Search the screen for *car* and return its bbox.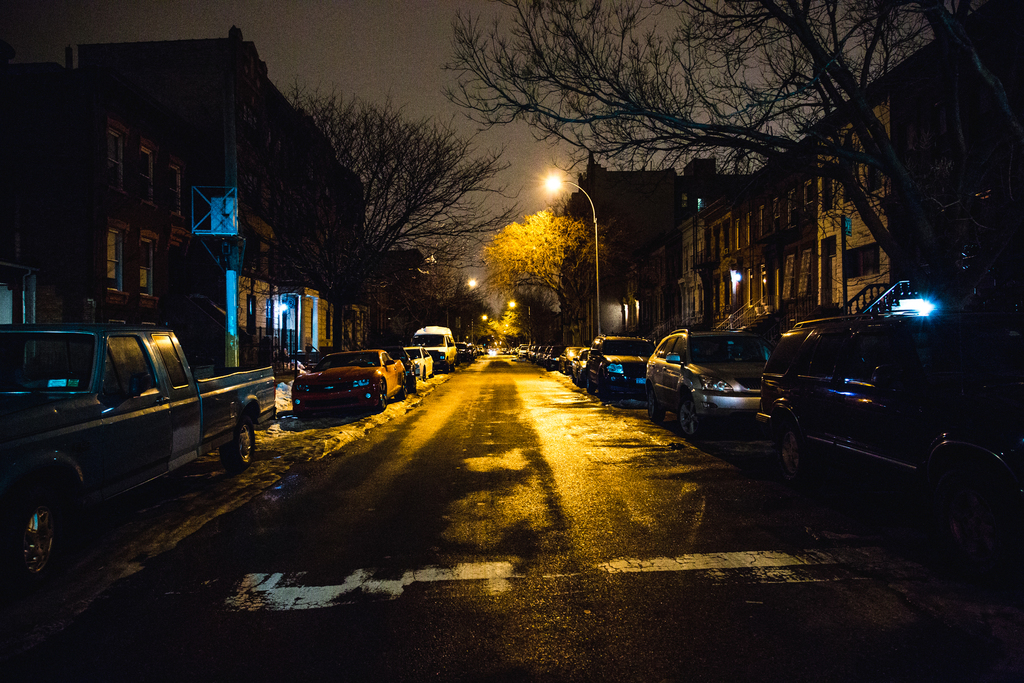
Found: 560,345,582,370.
